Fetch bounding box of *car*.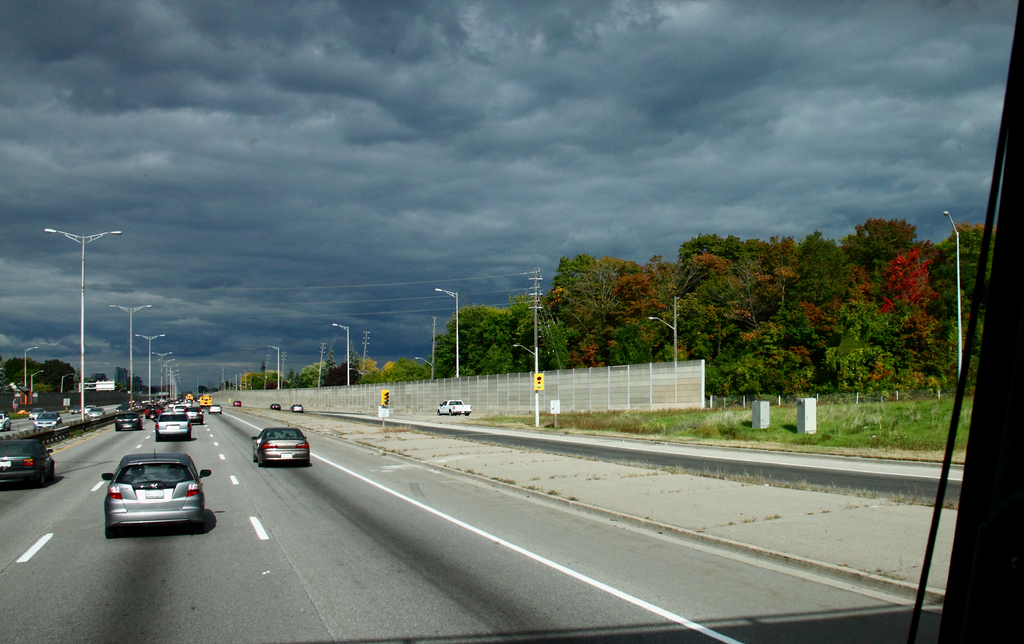
Bbox: region(206, 403, 220, 416).
